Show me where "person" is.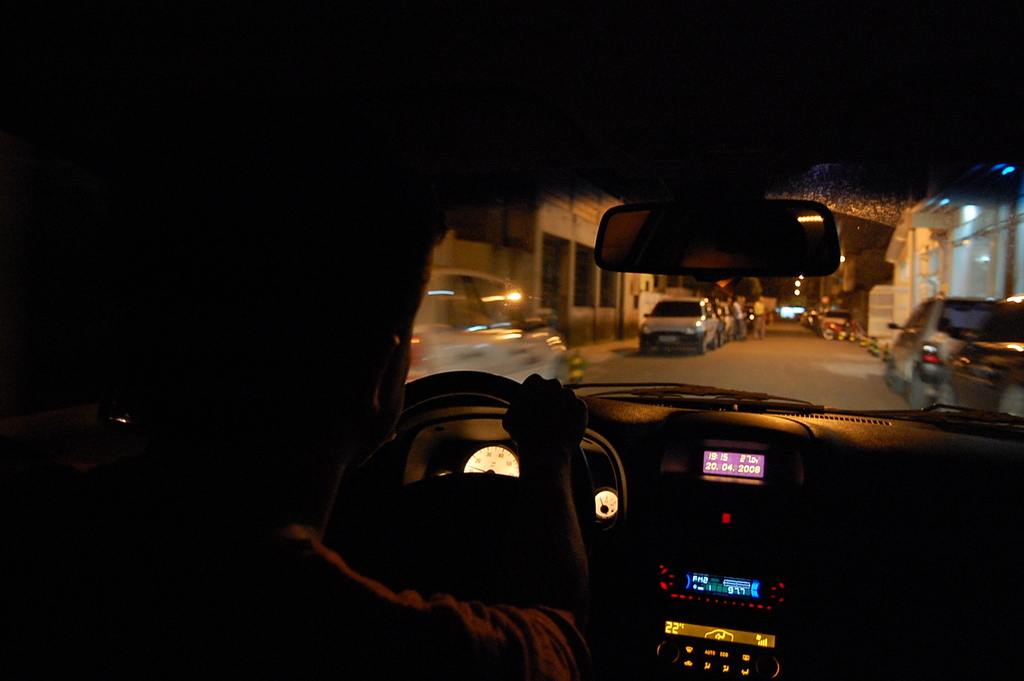
"person" is at (750,294,767,340).
